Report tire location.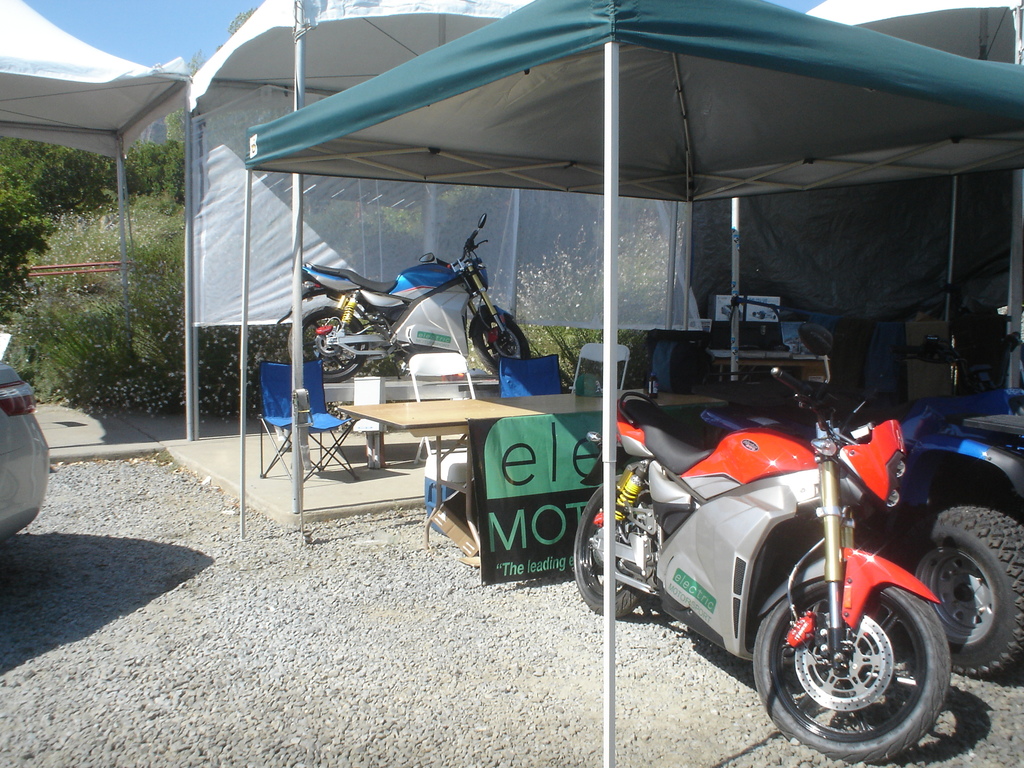
Report: (x1=767, y1=559, x2=958, y2=758).
